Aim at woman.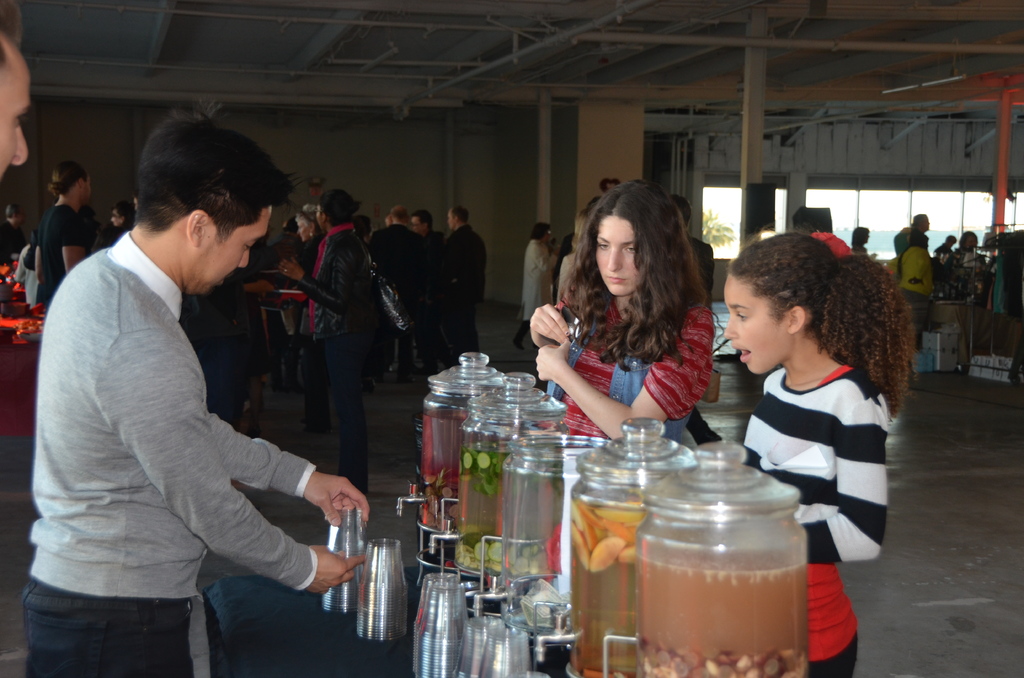
Aimed at region(529, 177, 716, 440).
